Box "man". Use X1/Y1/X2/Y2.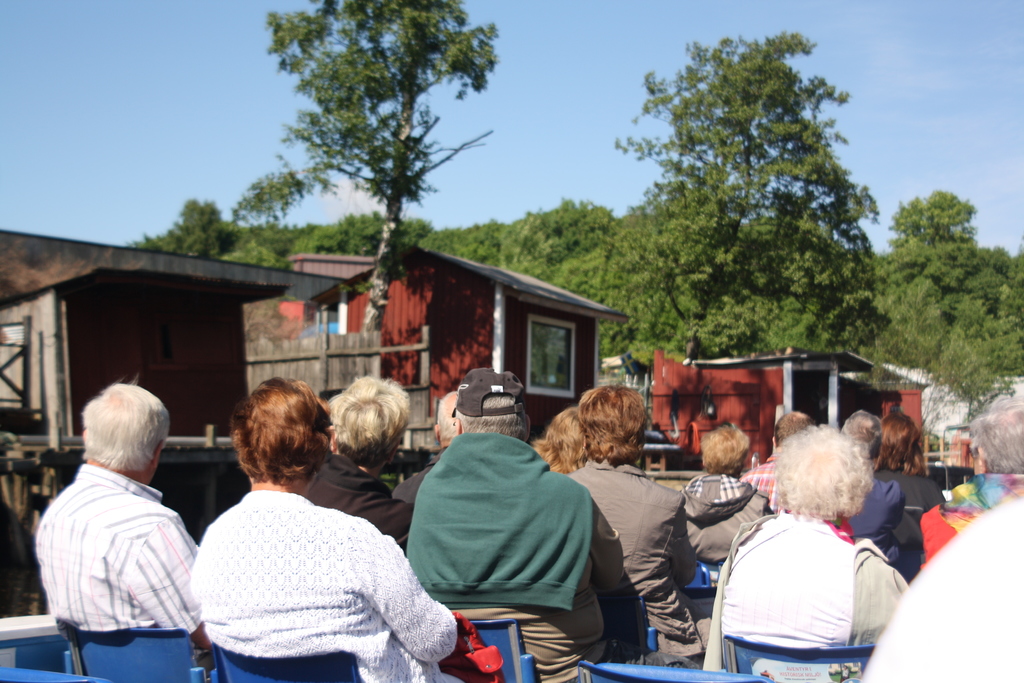
736/415/824/521.
